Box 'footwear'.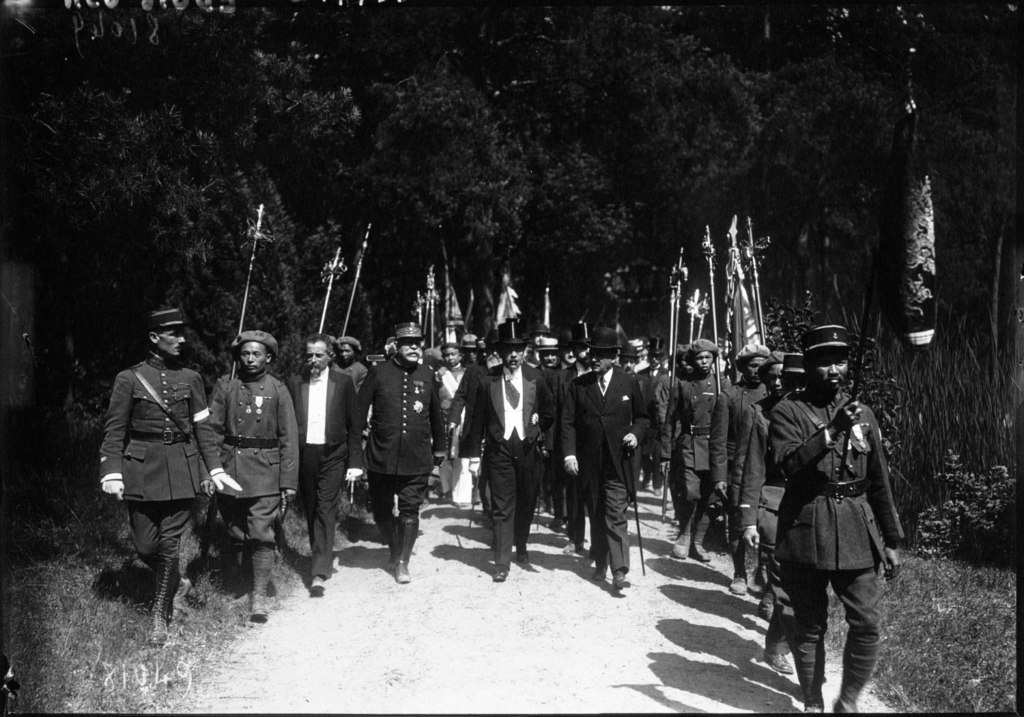
x1=439 y1=489 x2=451 y2=504.
